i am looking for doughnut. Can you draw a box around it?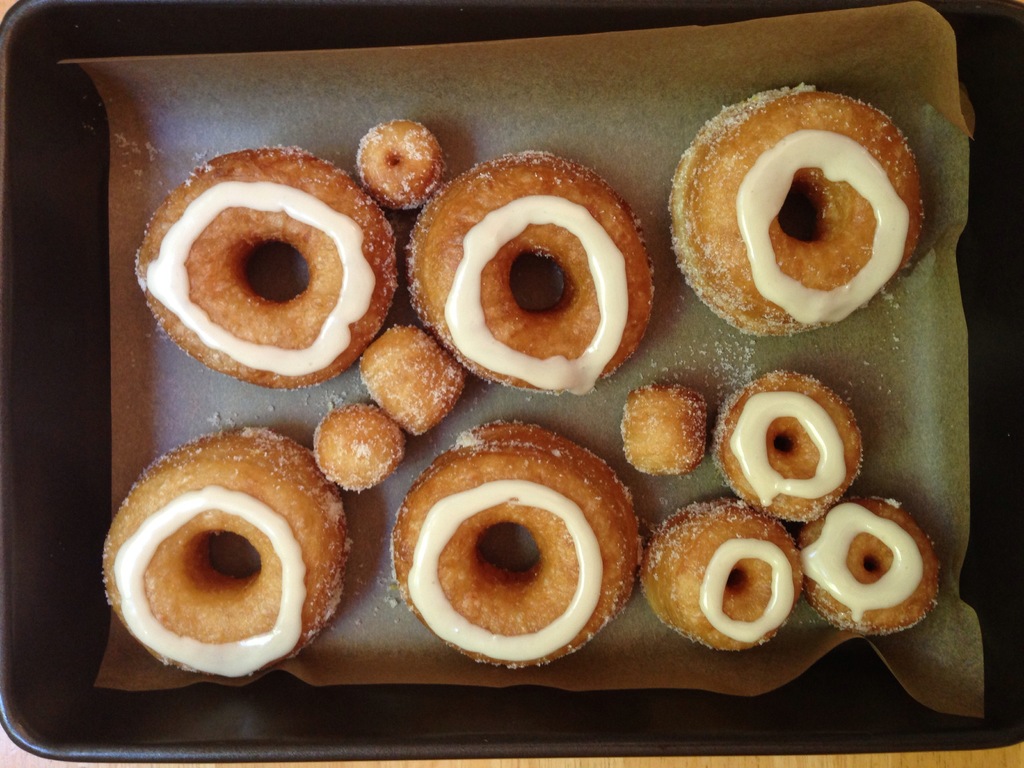
Sure, the bounding box is [137,145,400,394].
